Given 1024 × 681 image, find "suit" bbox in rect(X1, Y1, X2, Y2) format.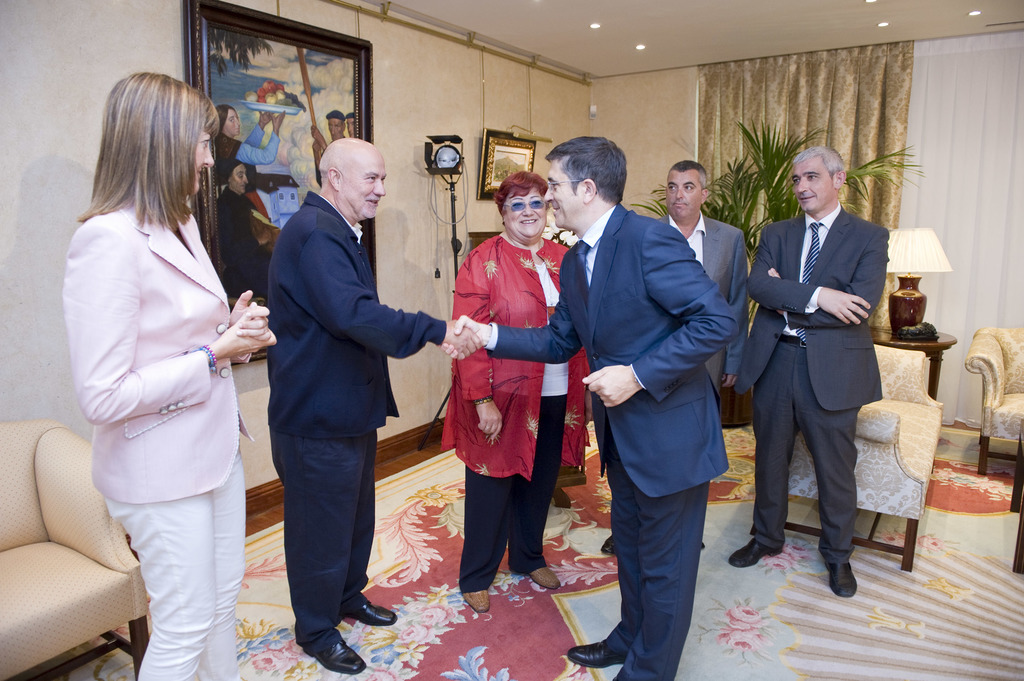
rect(247, 114, 426, 661).
